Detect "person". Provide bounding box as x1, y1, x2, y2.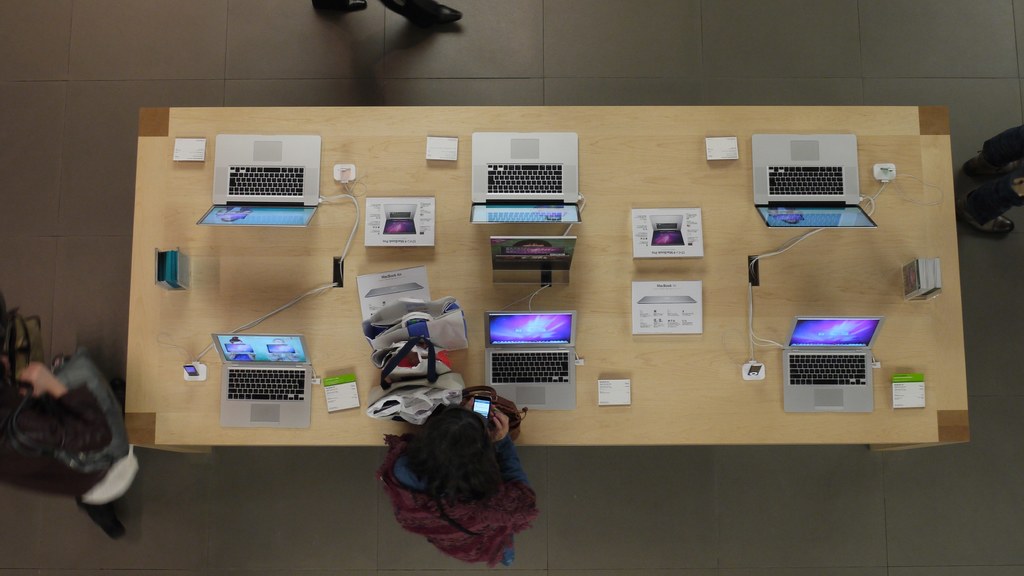
316, 0, 460, 28.
